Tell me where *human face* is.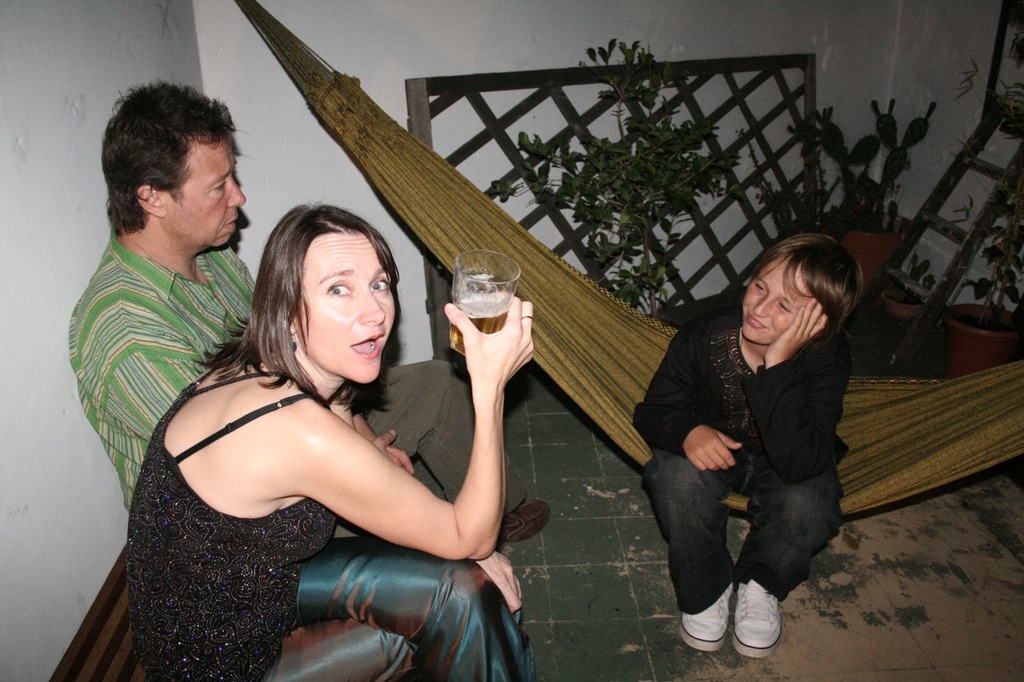
*human face* is at crop(744, 255, 824, 342).
